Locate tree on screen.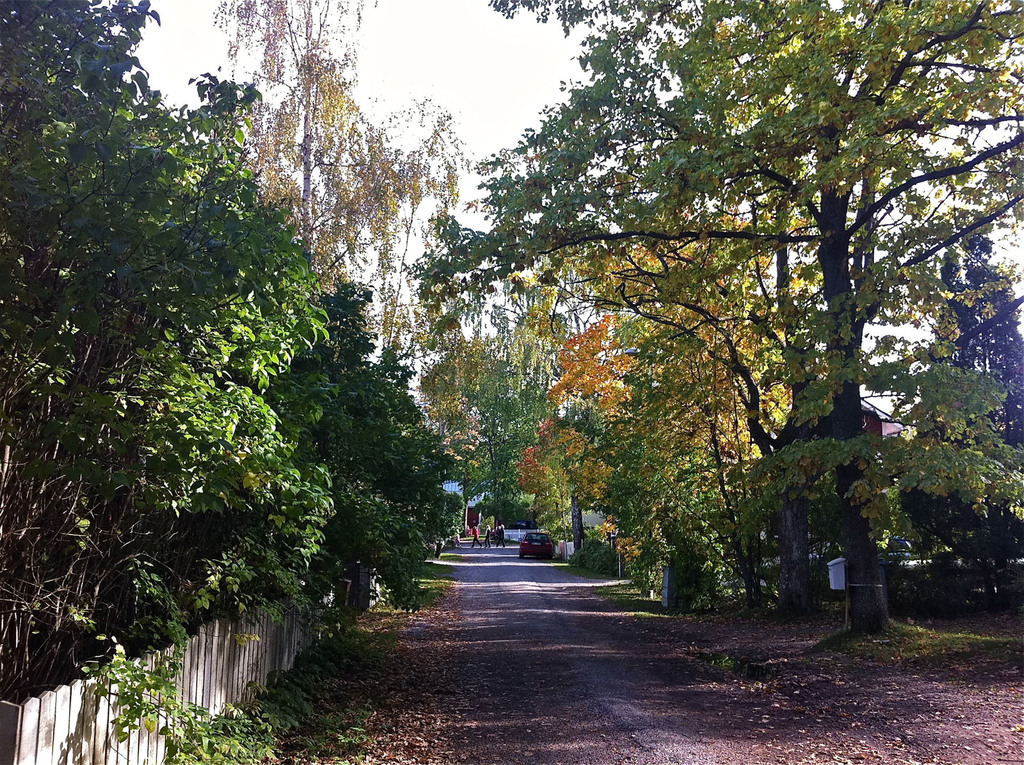
On screen at 207 0 472 294.
